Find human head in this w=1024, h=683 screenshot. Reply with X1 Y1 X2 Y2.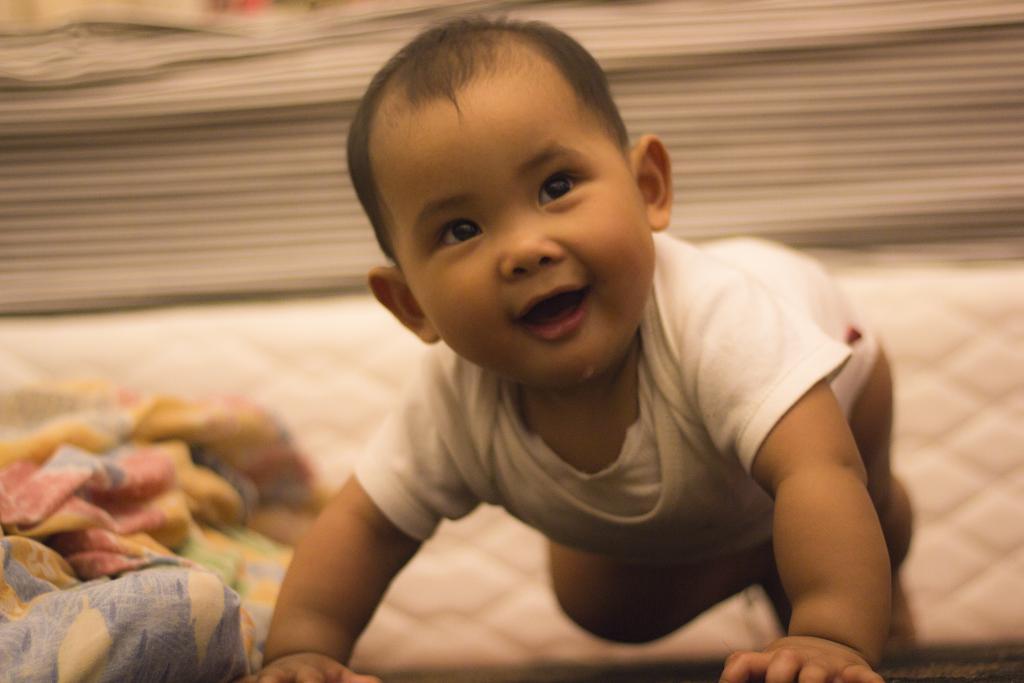
351 8 659 365.
